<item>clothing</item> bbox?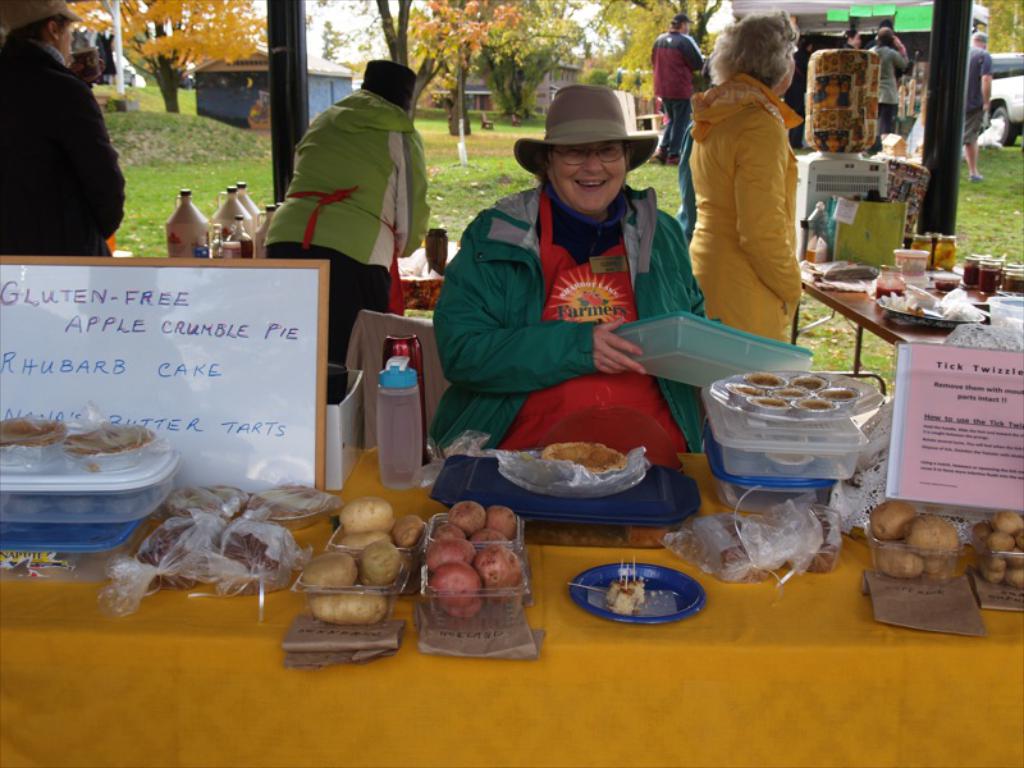
675/55/815/320
